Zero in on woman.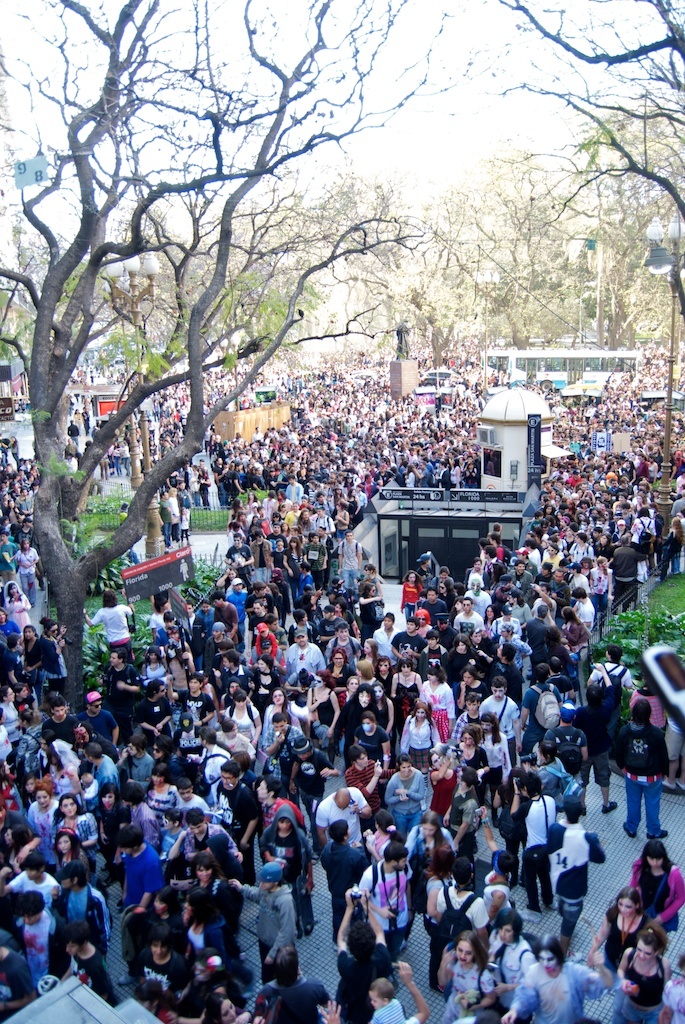
Zeroed in: rect(262, 691, 303, 734).
